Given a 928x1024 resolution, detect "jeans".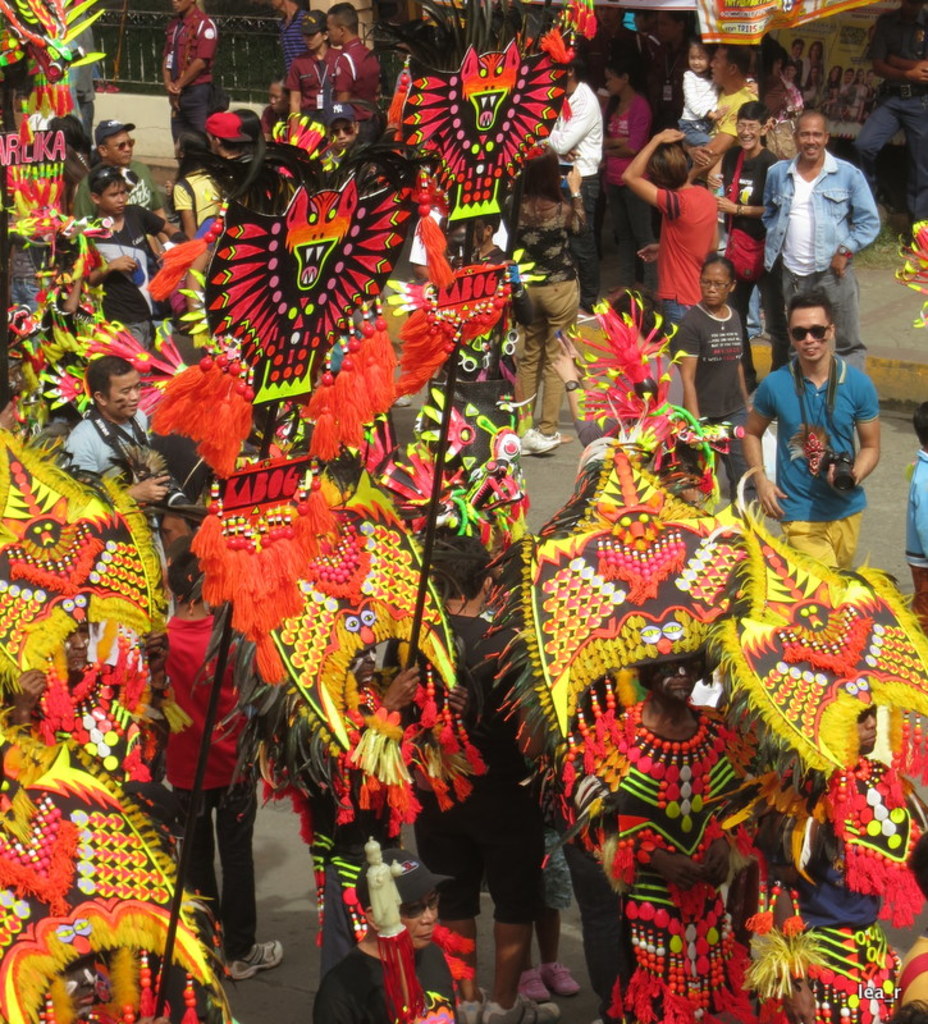
box=[781, 269, 867, 372].
